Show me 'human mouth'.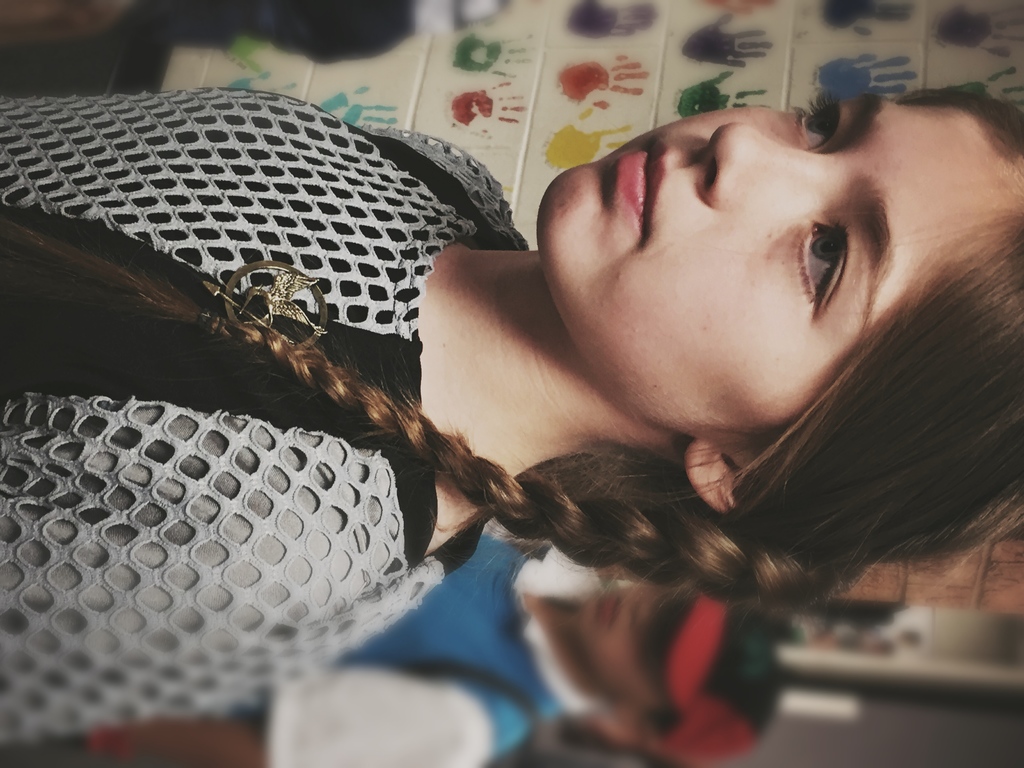
'human mouth' is here: 616/129/673/253.
